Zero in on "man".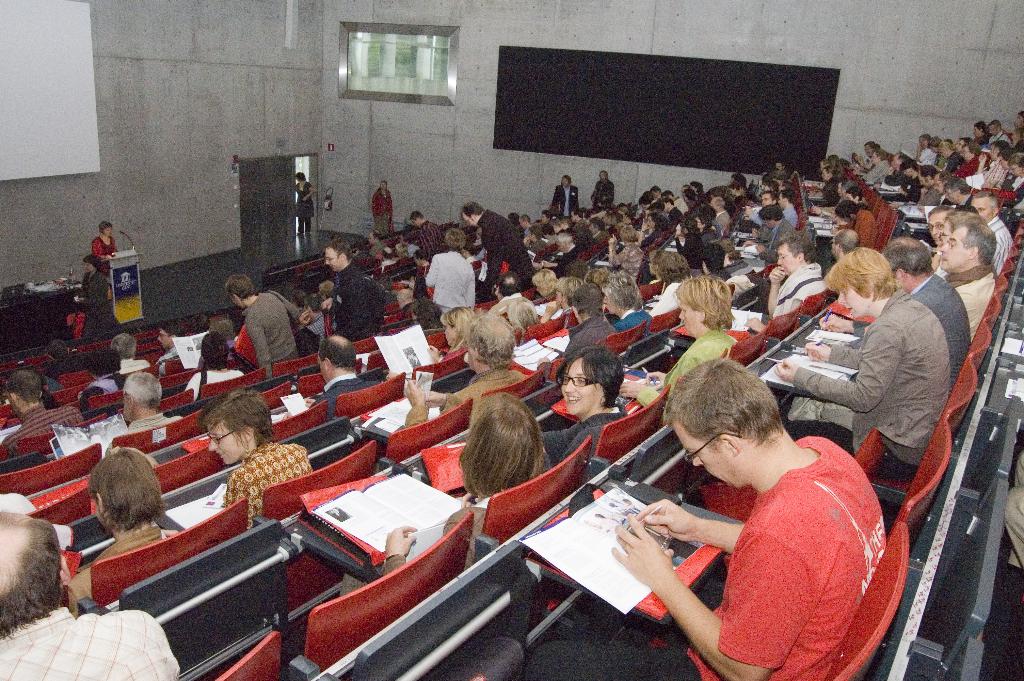
Zeroed in: (x1=562, y1=283, x2=618, y2=352).
